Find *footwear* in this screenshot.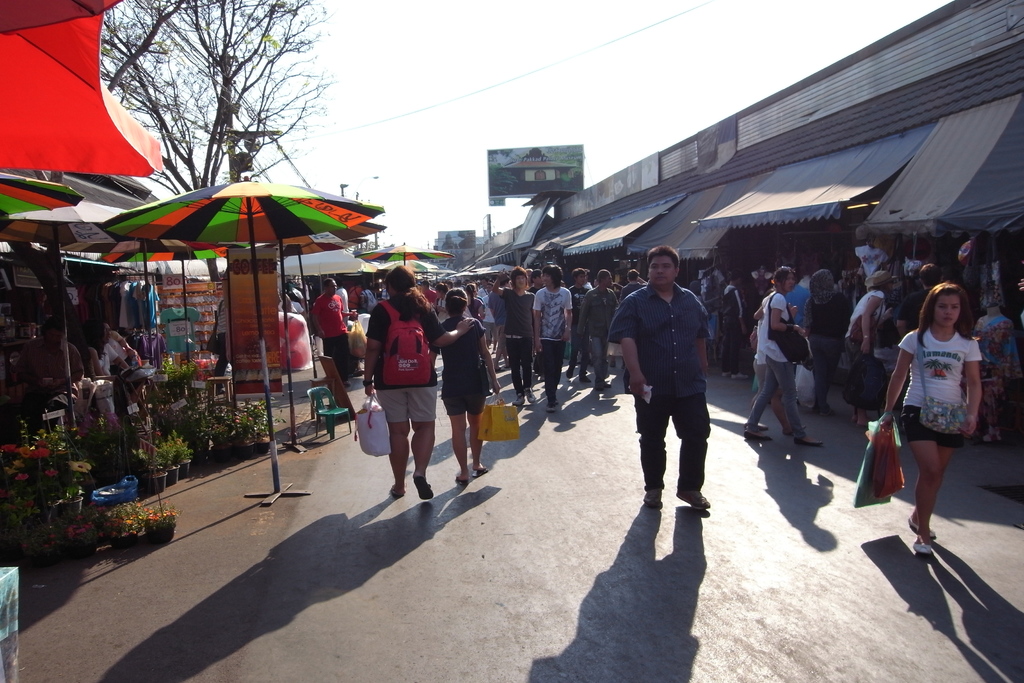
The bounding box for *footwear* is locate(473, 465, 488, 480).
